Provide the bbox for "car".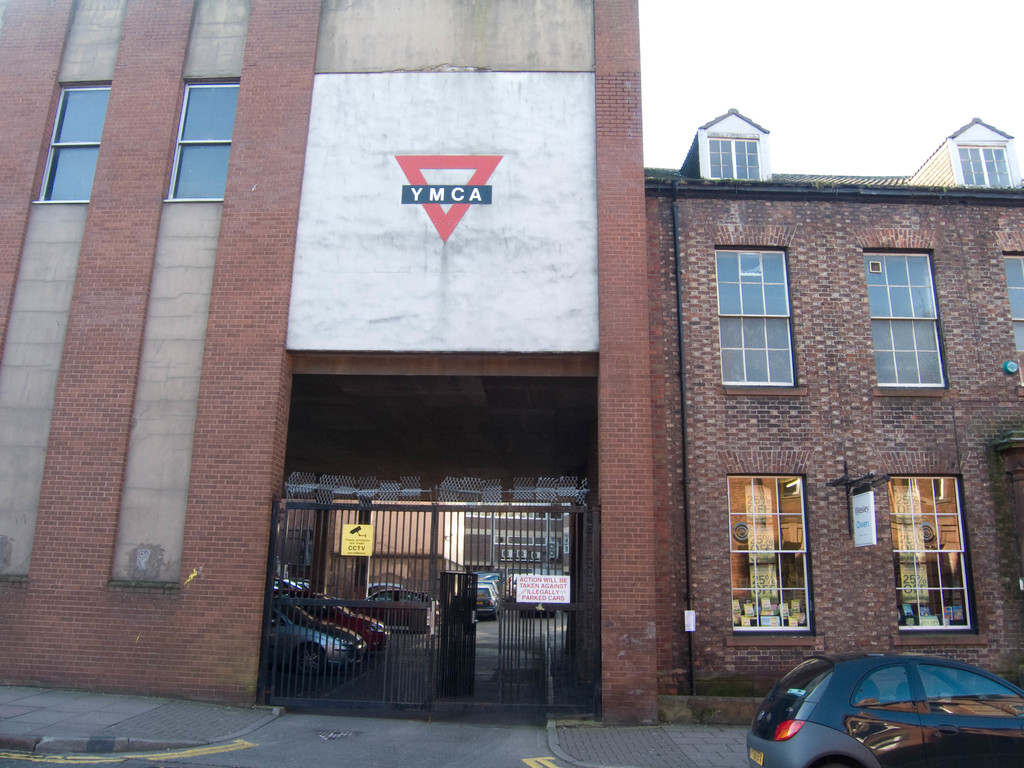
left=337, top=585, right=426, bottom=641.
